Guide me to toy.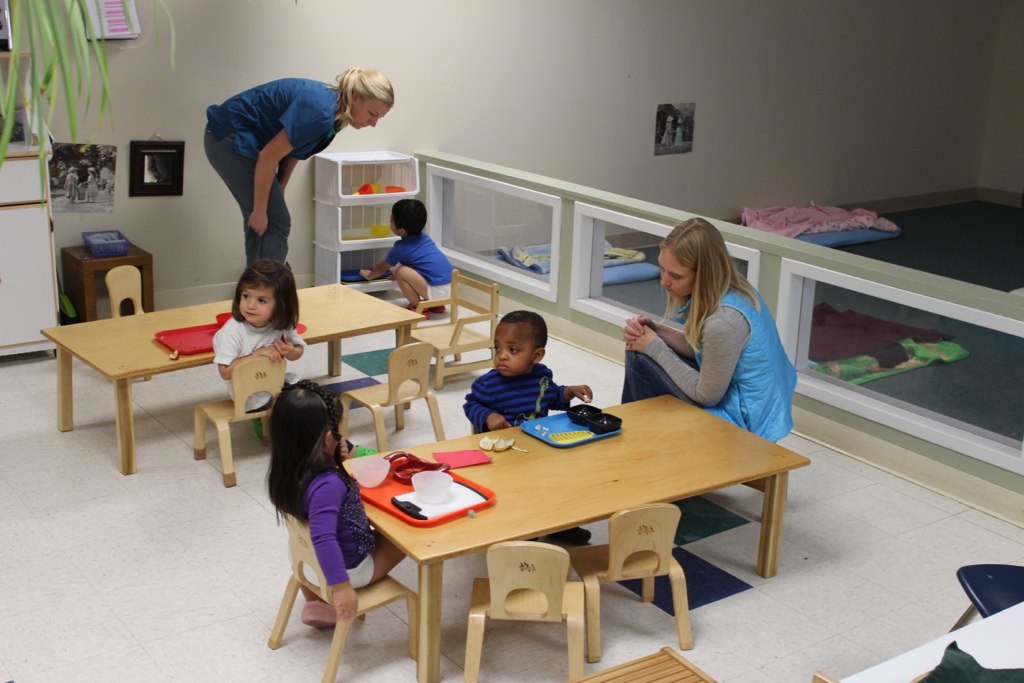
Guidance: l=105, t=260, r=152, b=331.
